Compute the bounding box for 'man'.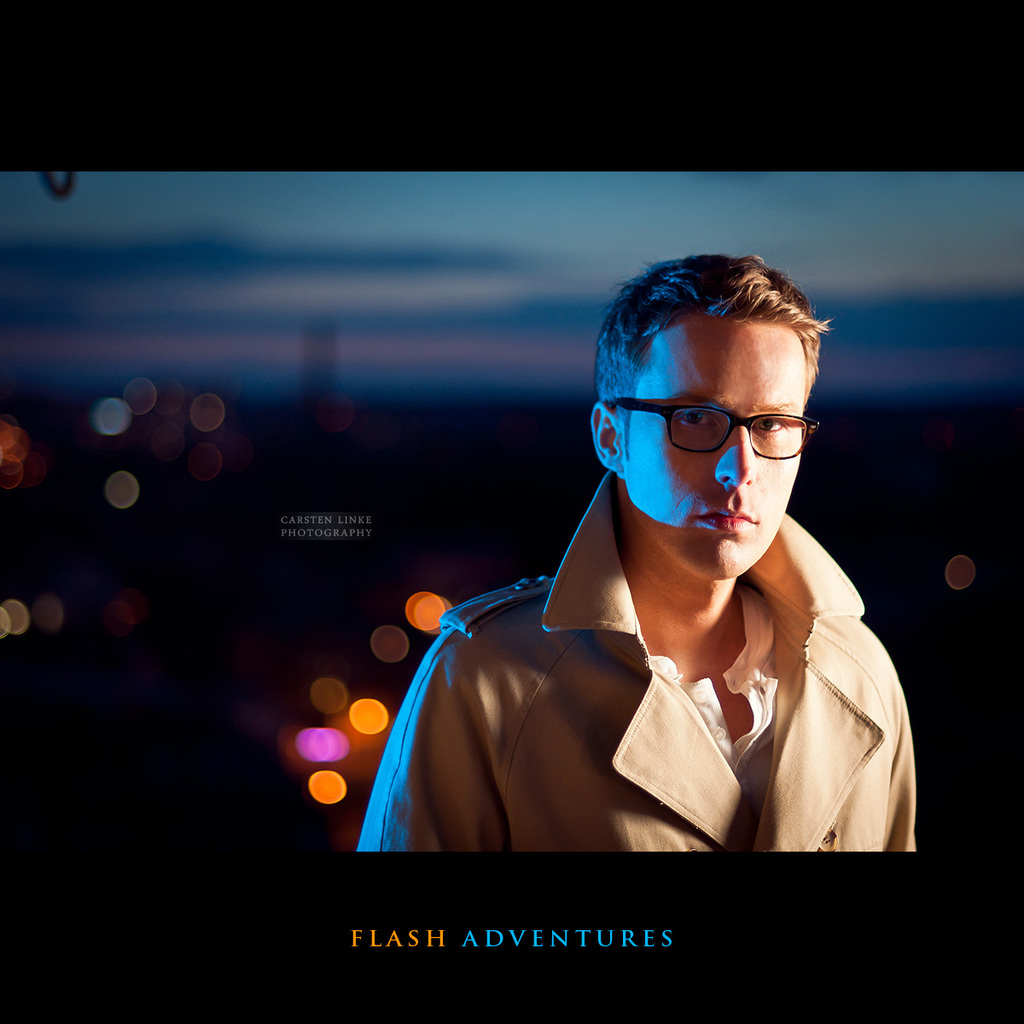
{"x1": 352, "y1": 248, "x2": 923, "y2": 861}.
